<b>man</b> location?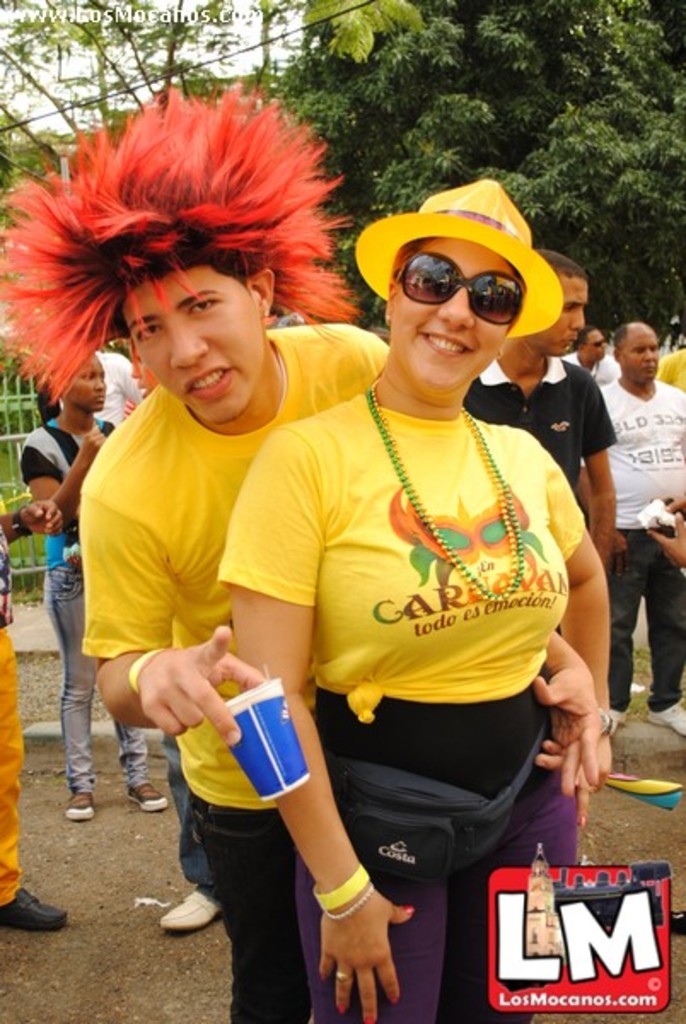
x1=565 y1=323 x2=616 y2=381
